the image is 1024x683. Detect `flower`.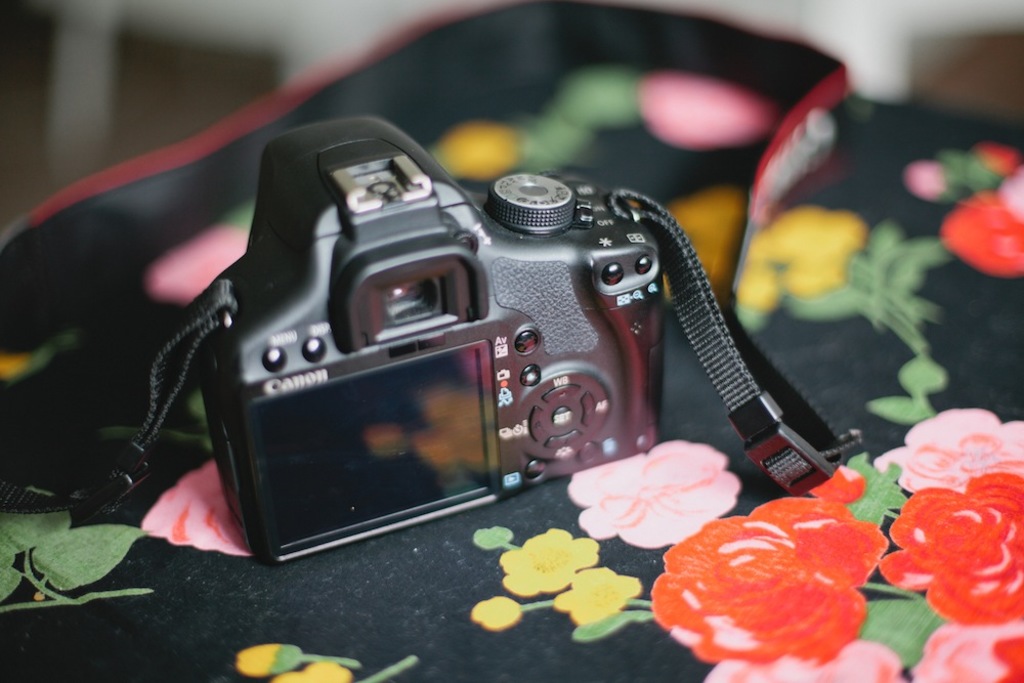
Detection: x1=269, y1=661, x2=356, y2=682.
